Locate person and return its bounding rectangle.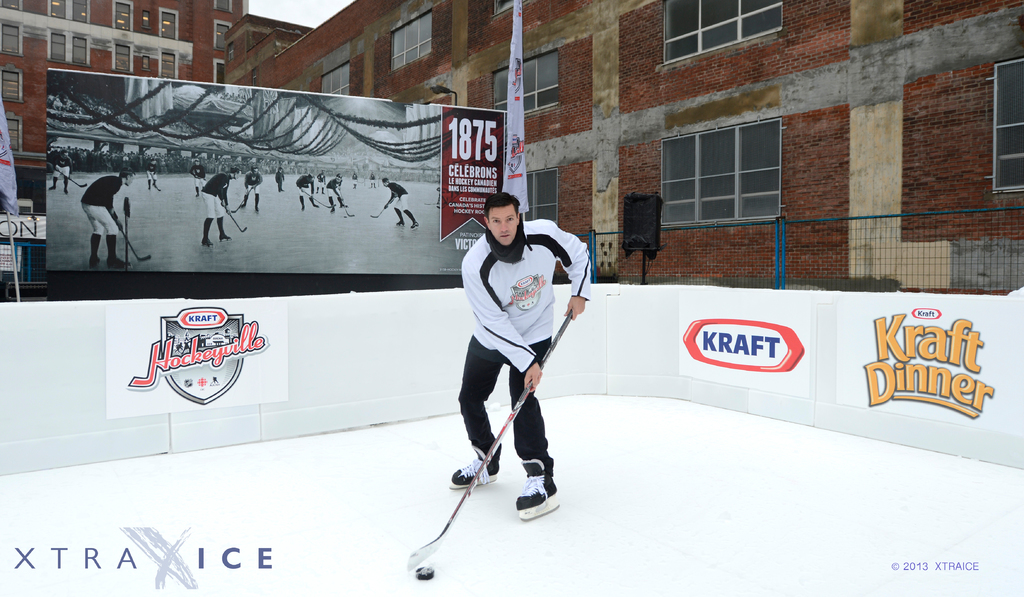
locate(199, 167, 243, 248).
